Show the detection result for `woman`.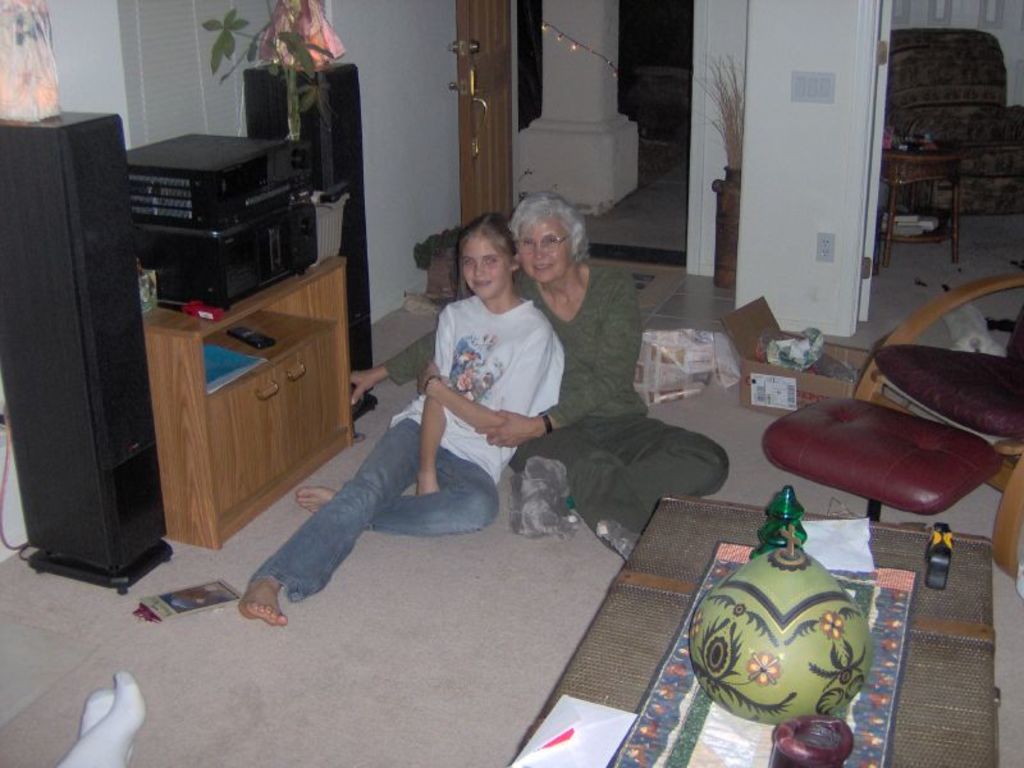
bbox=[233, 209, 568, 632].
